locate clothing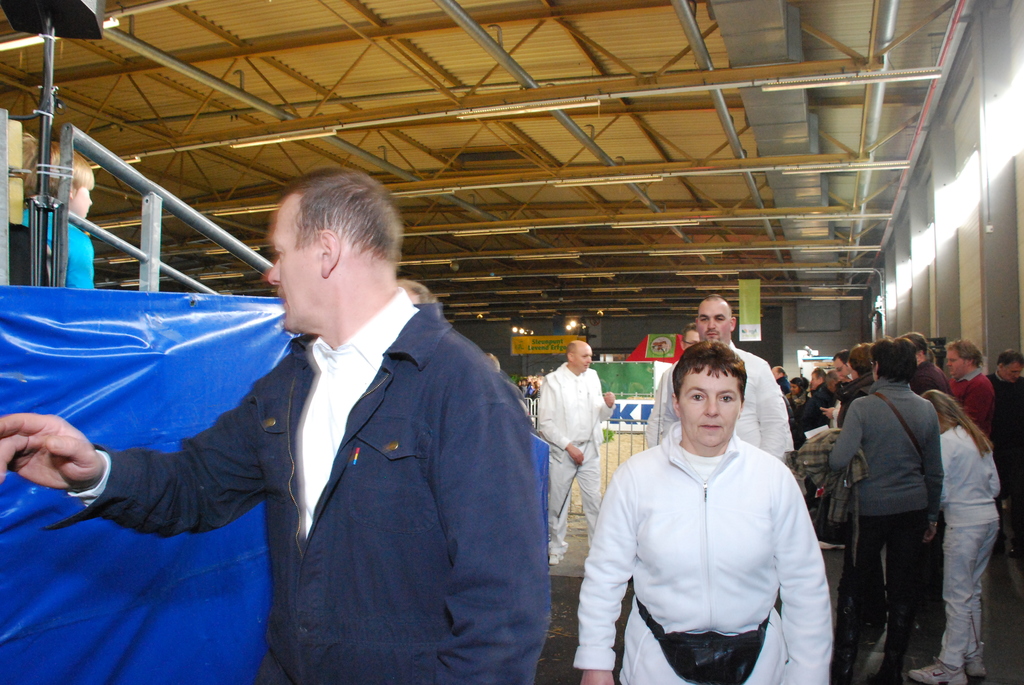
x1=662 y1=342 x2=787 y2=459
